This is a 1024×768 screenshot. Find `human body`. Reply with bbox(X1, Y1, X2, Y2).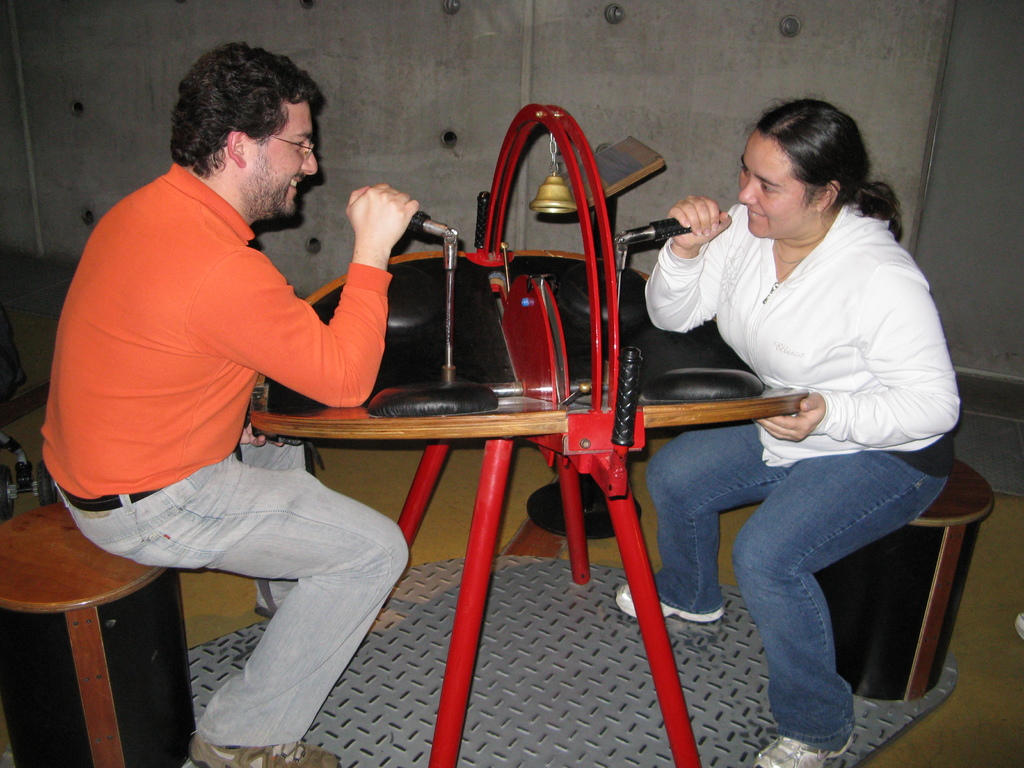
bbox(39, 43, 410, 767).
